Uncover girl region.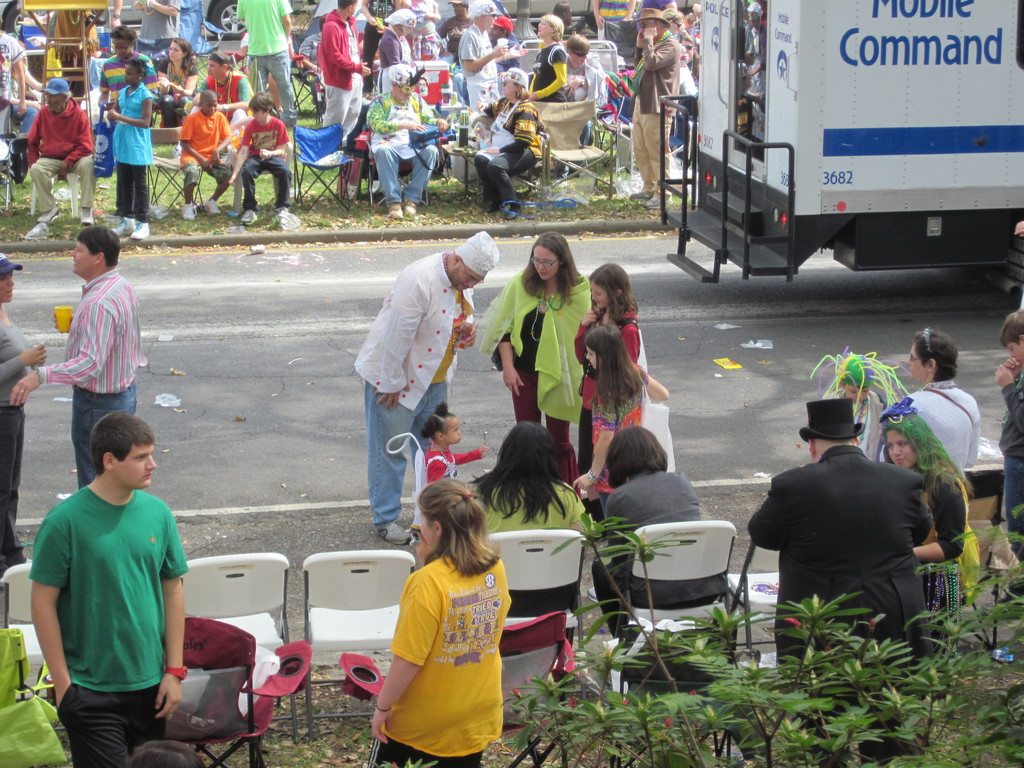
Uncovered: 475/230/589/497.
